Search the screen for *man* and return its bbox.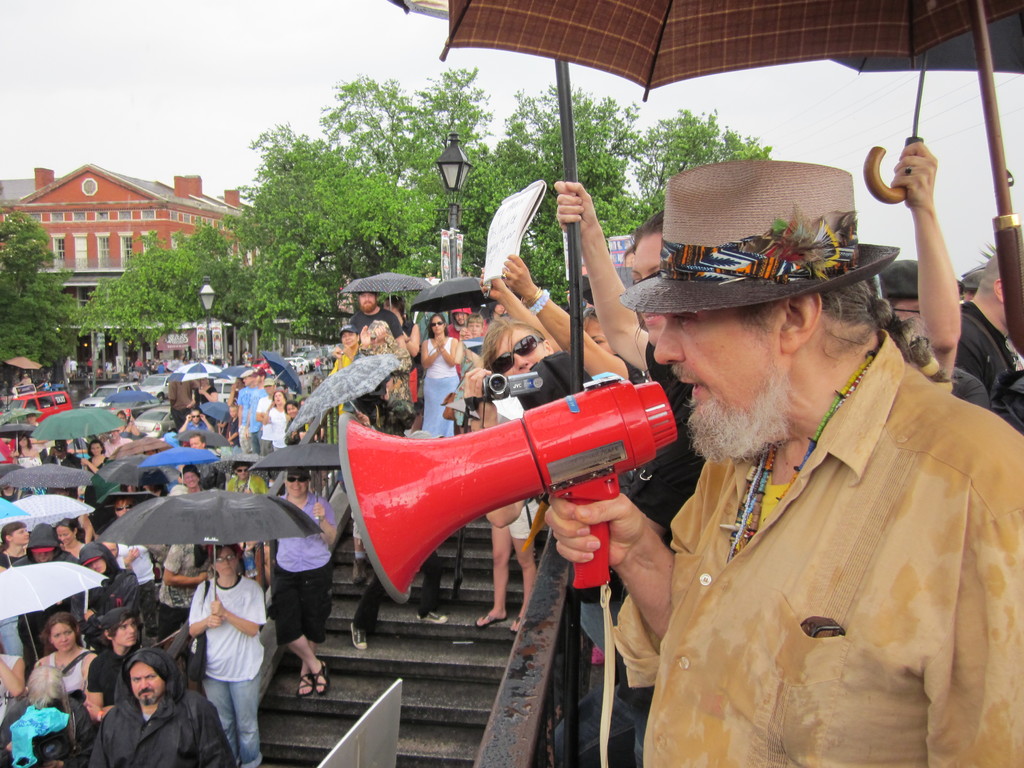
Found: (left=545, top=155, right=1023, bottom=767).
